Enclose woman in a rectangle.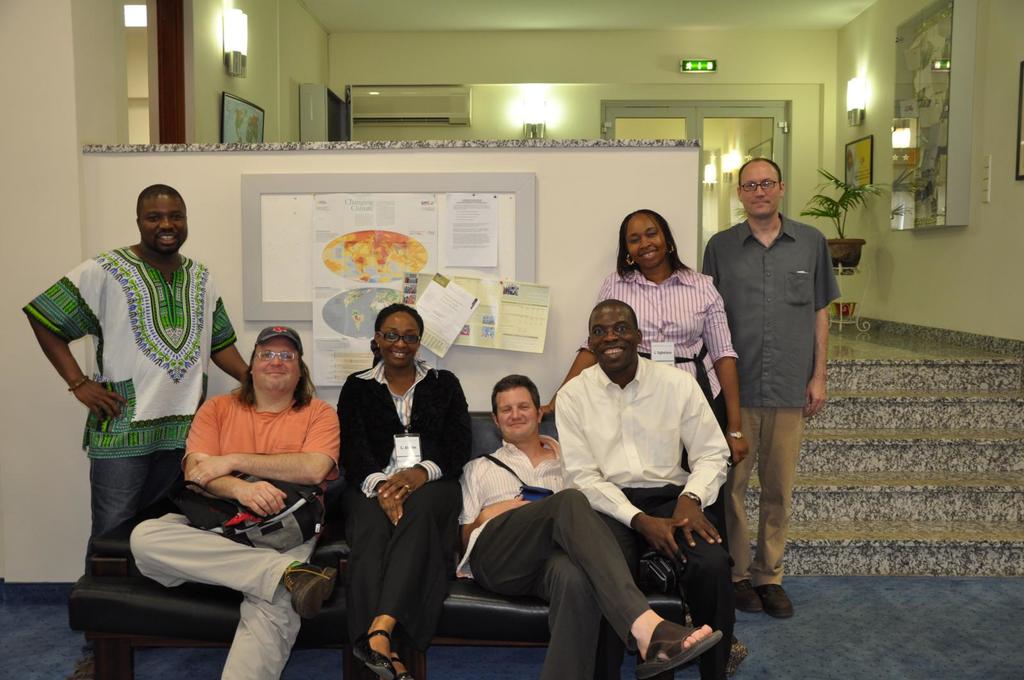
[332, 298, 475, 679].
